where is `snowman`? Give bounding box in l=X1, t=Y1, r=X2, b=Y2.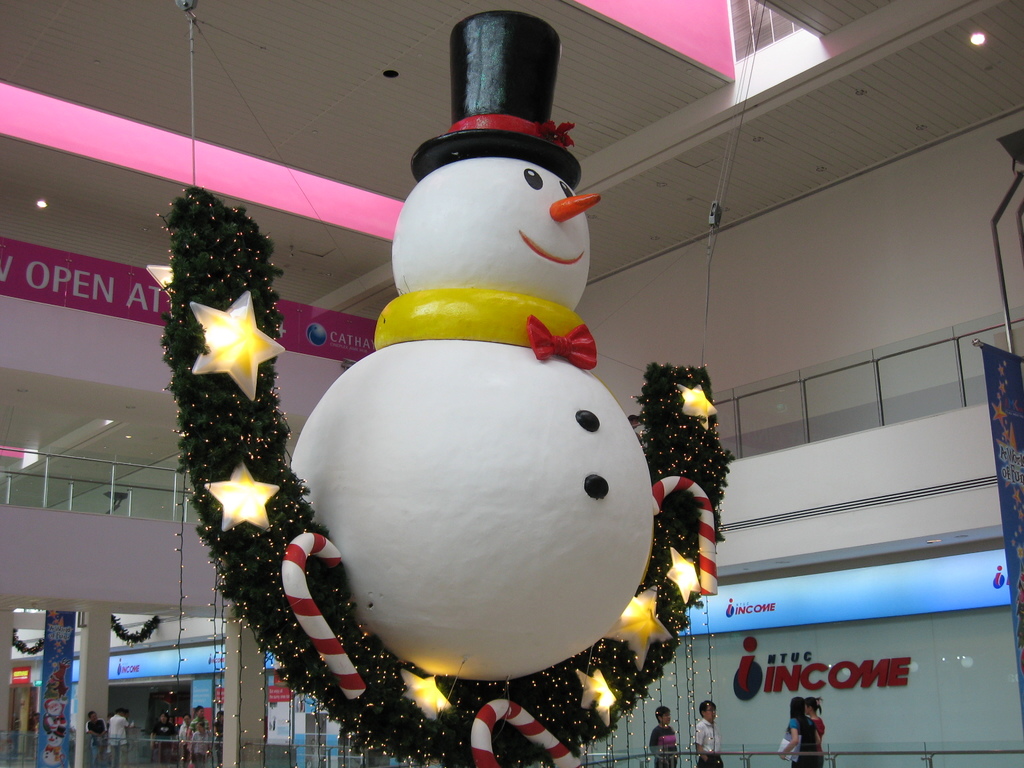
l=165, t=122, r=819, b=692.
